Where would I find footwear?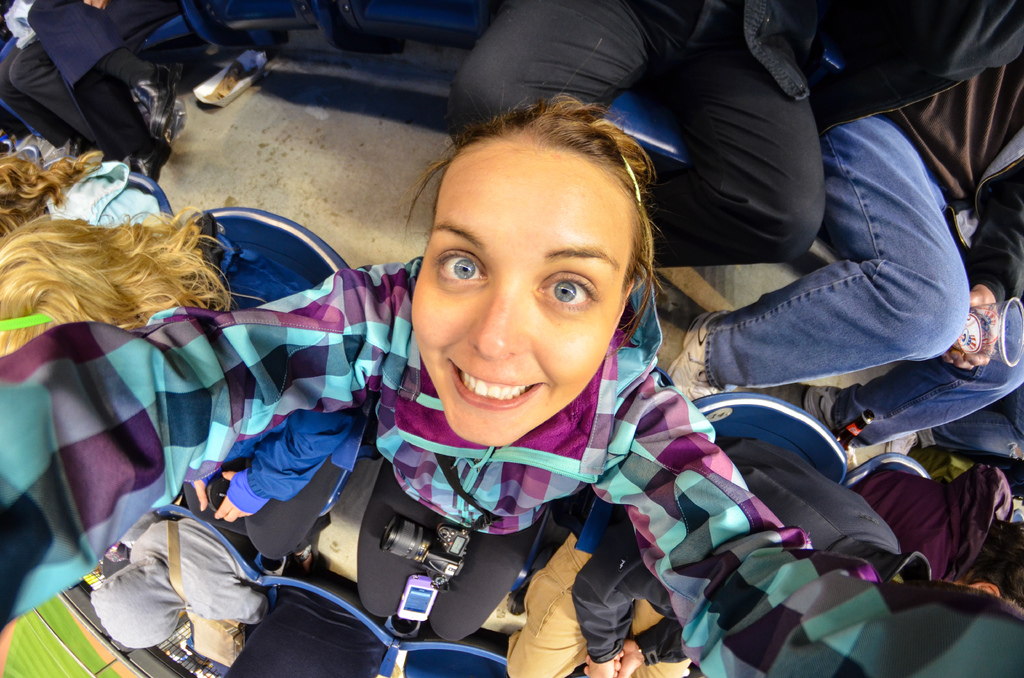
At [132, 60, 182, 139].
